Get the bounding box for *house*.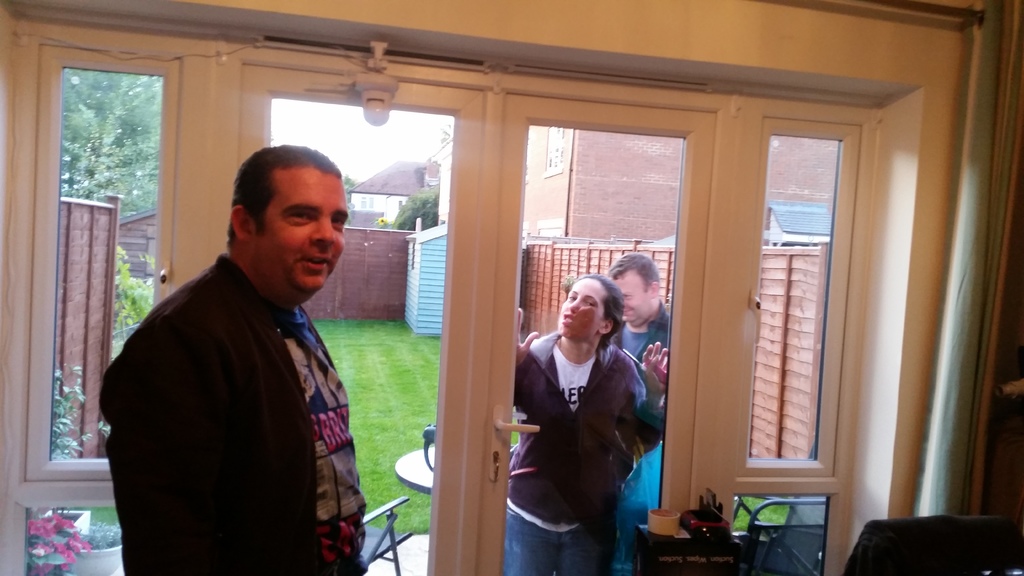
{"x1": 335, "y1": 161, "x2": 454, "y2": 333}.
